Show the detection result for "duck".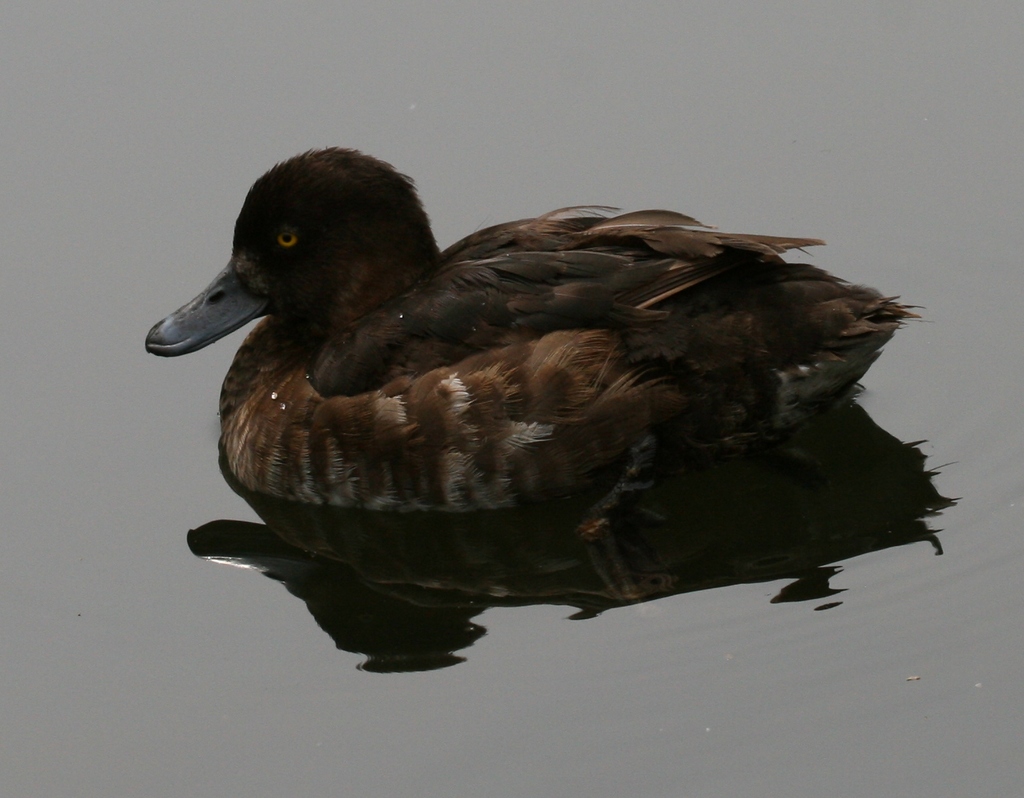
[x1=196, y1=152, x2=1001, y2=646].
